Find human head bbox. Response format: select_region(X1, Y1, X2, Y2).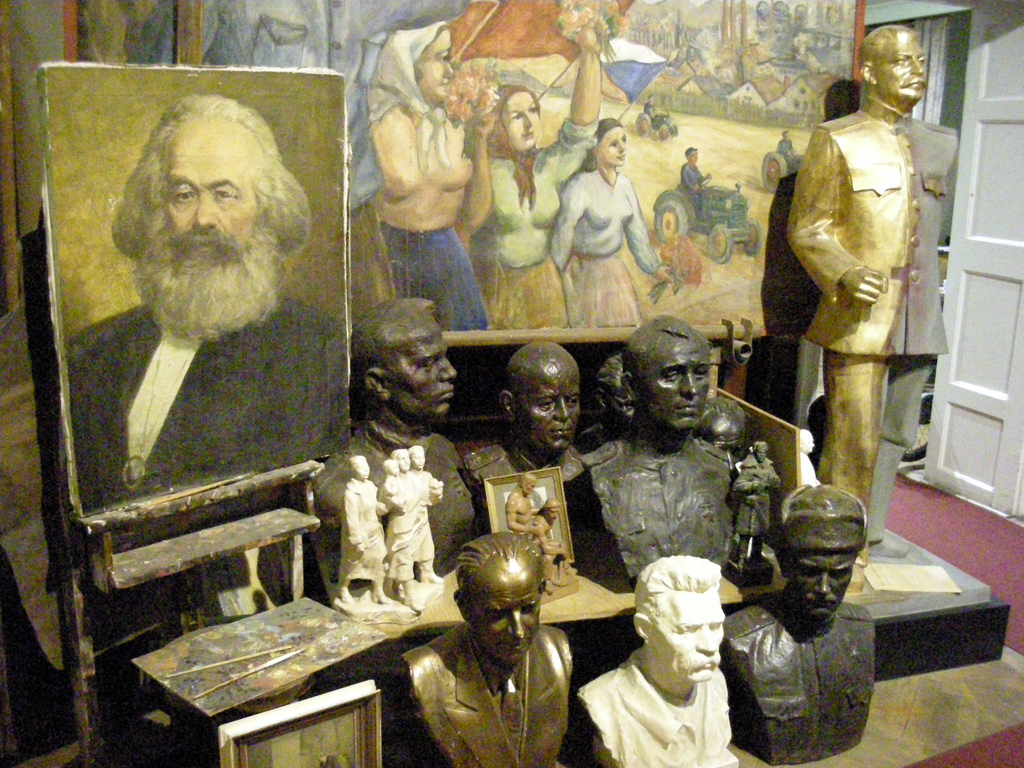
select_region(775, 480, 869, 624).
